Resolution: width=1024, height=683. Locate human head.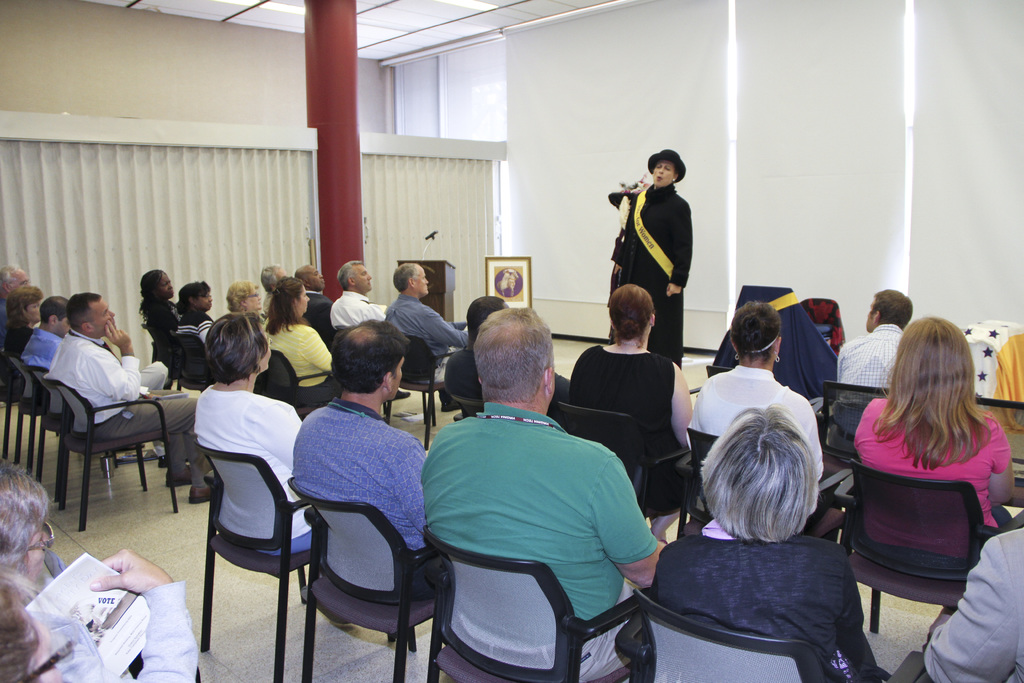
<bbox>708, 406, 845, 561</bbox>.
